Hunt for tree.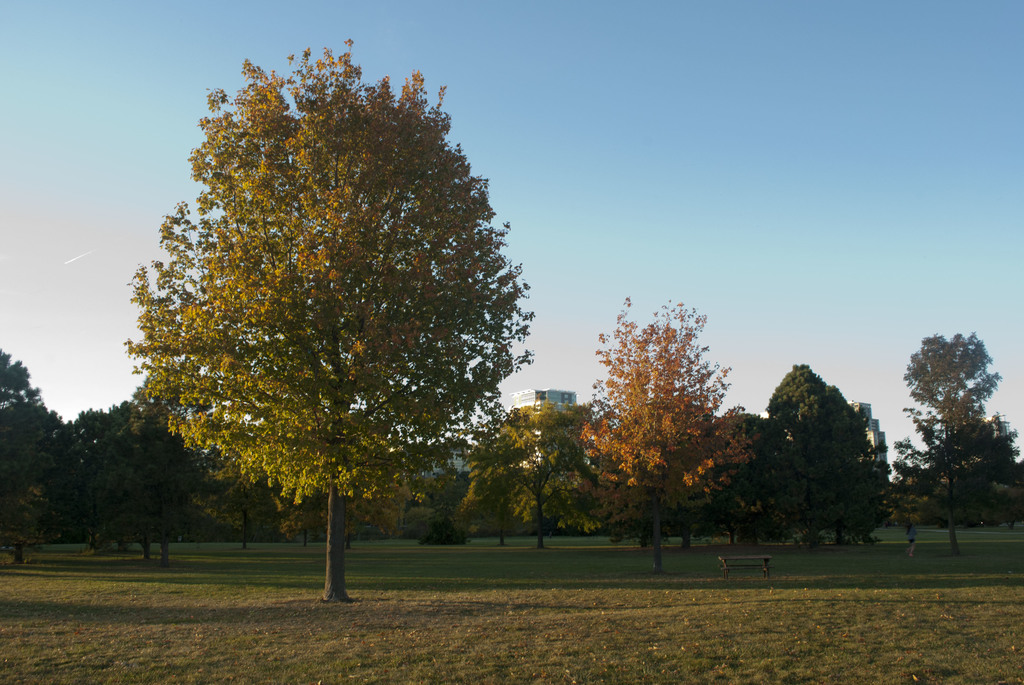
Hunted down at select_region(454, 404, 557, 549).
